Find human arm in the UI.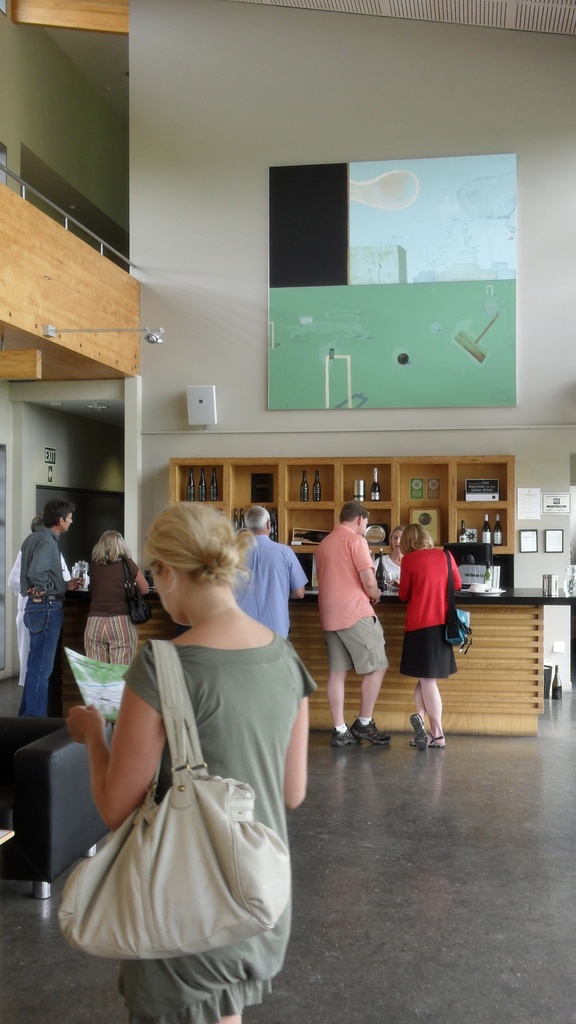
UI element at {"x1": 351, "y1": 536, "x2": 380, "y2": 600}.
